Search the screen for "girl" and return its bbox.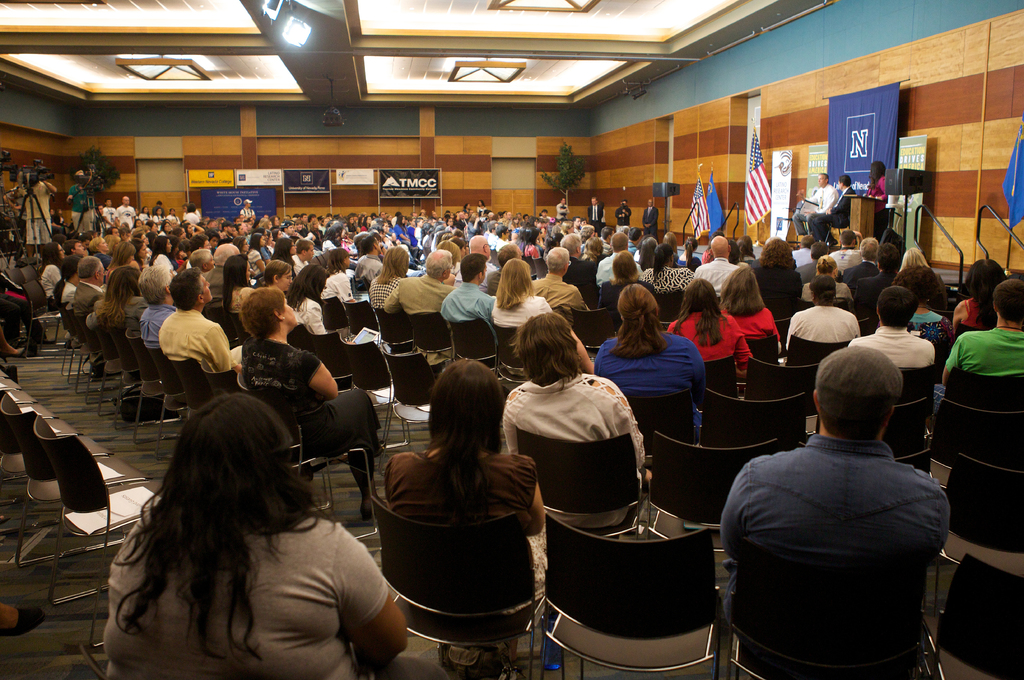
Found: bbox=[510, 214, 521, 228].
